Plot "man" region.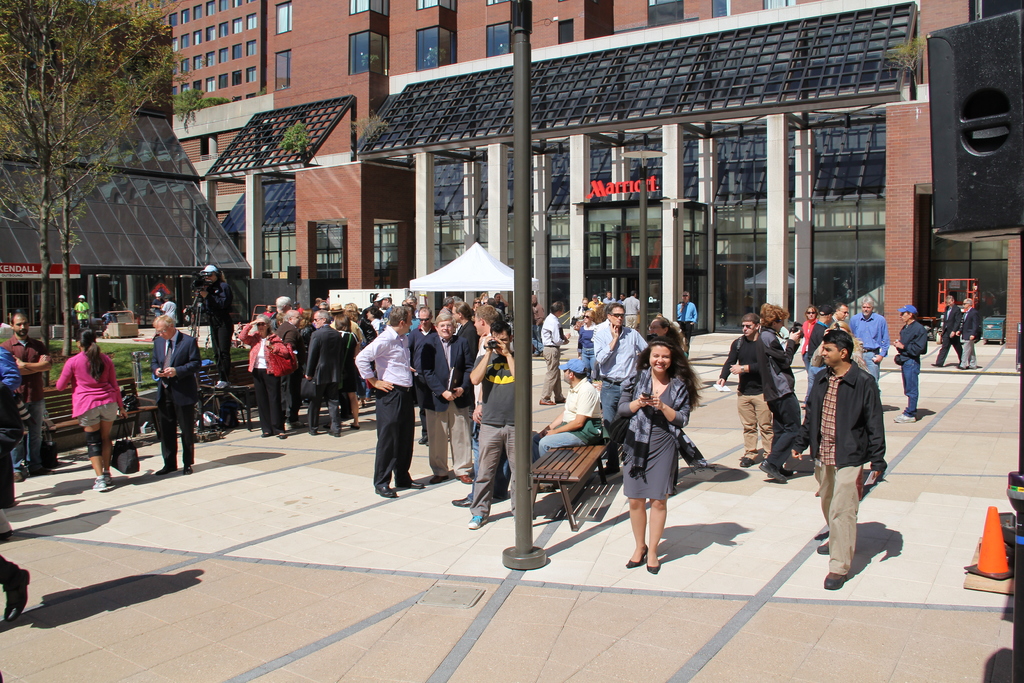
Plotted at 483 294 504 314.
